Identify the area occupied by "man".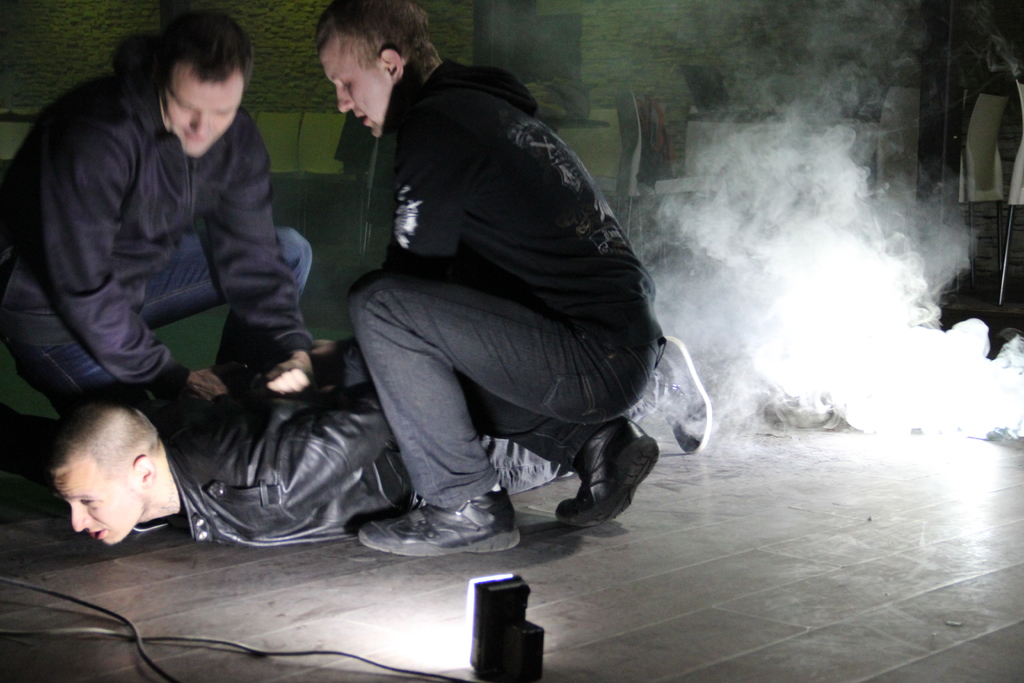
Area: (x1=310, y1=0, x2=675, y2=553).
